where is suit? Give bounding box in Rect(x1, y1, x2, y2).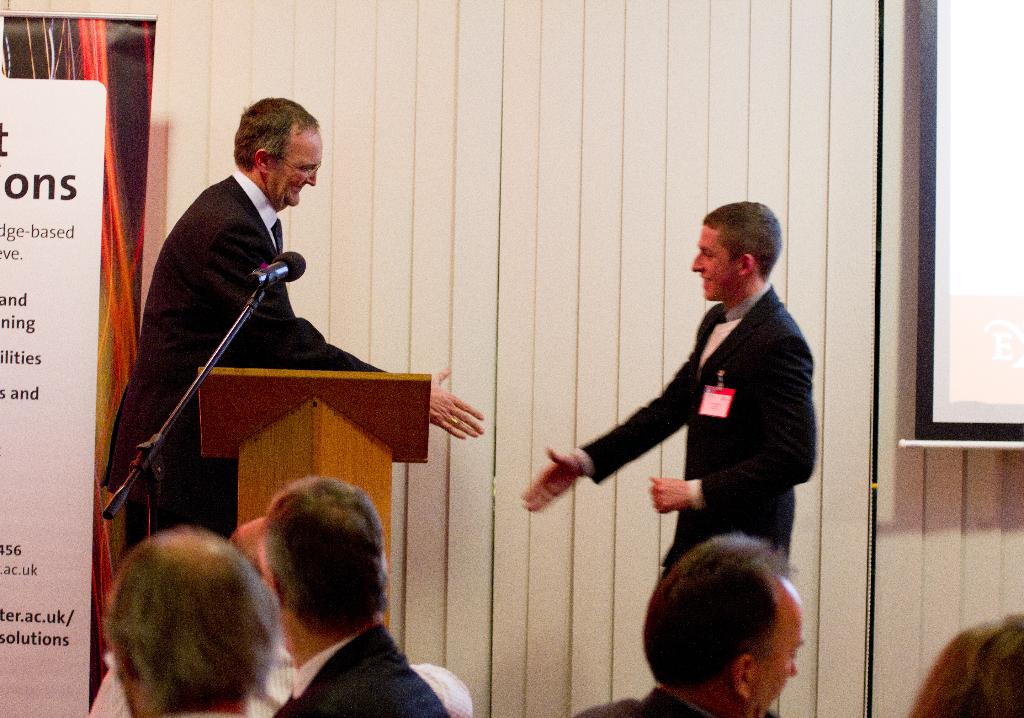
Rect(570, 278, 819, 586).
